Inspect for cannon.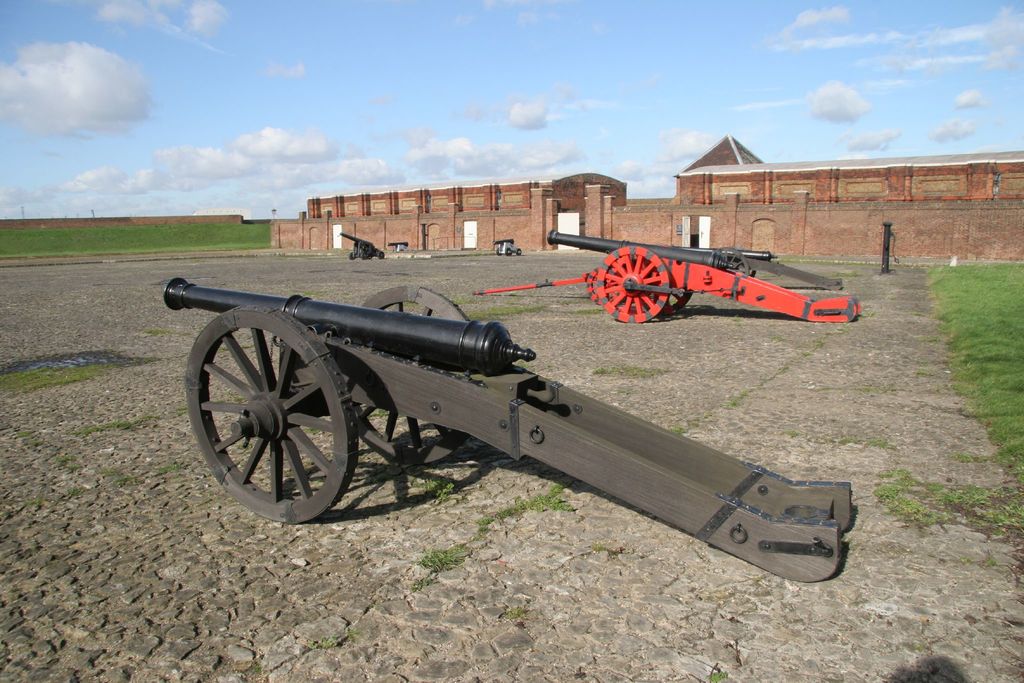
Inspection: (471,227,860,324).
